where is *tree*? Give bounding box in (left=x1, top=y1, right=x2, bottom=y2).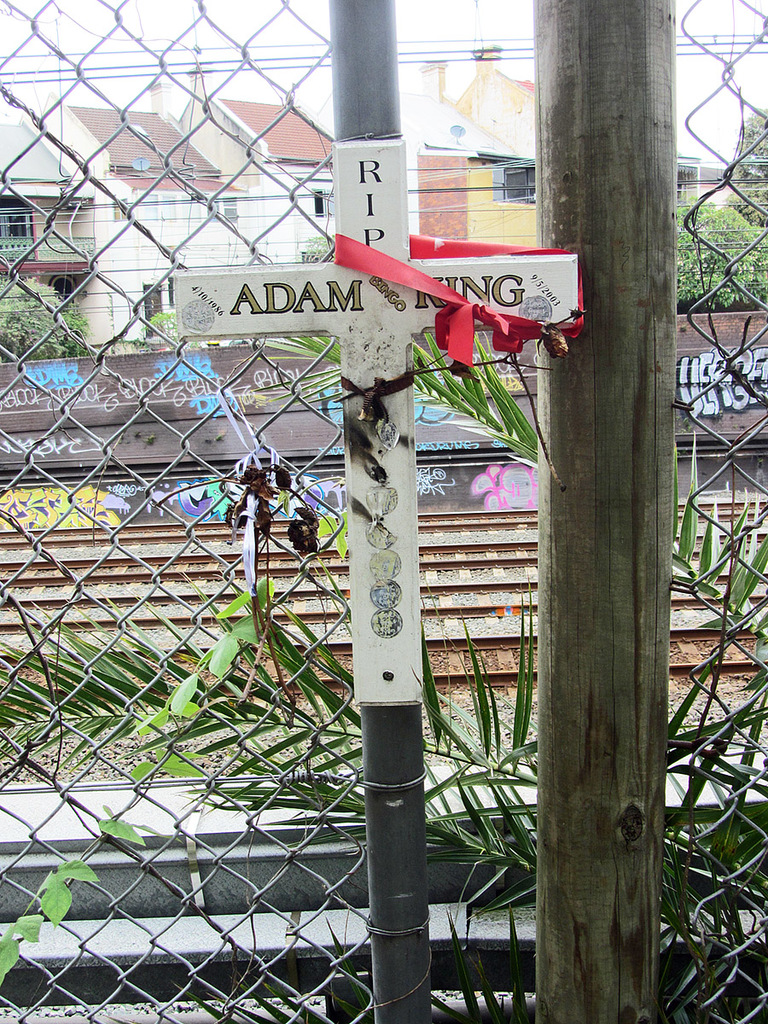
(left=662, top=197, right=767, bottom=316).
